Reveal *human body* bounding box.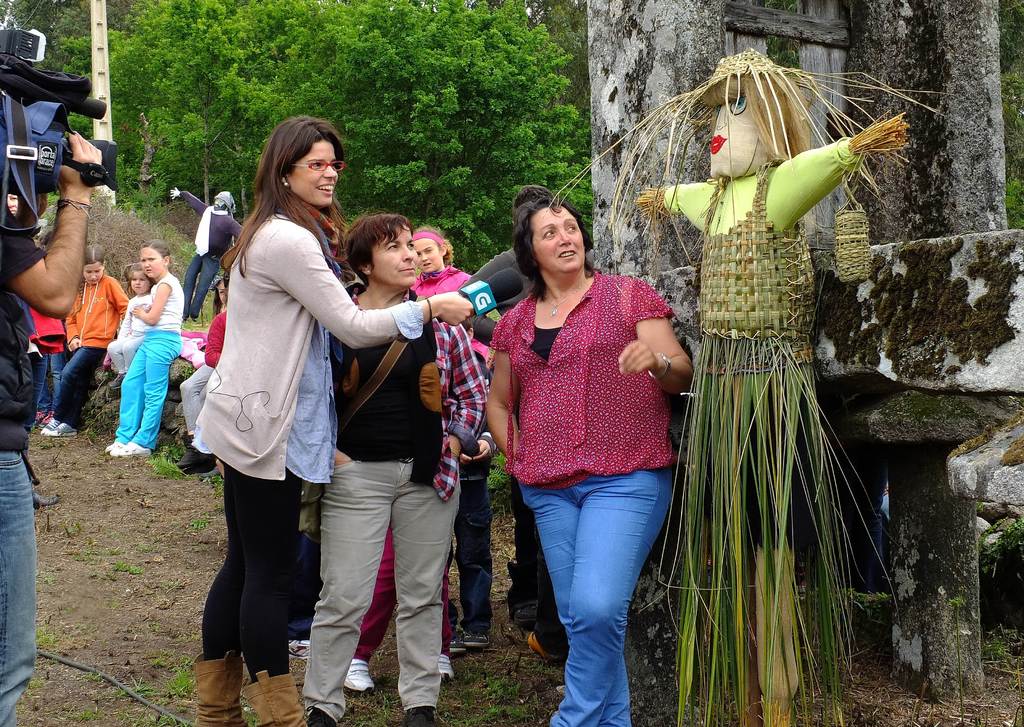
Revealed: crop(0, 130, 104, 726).
